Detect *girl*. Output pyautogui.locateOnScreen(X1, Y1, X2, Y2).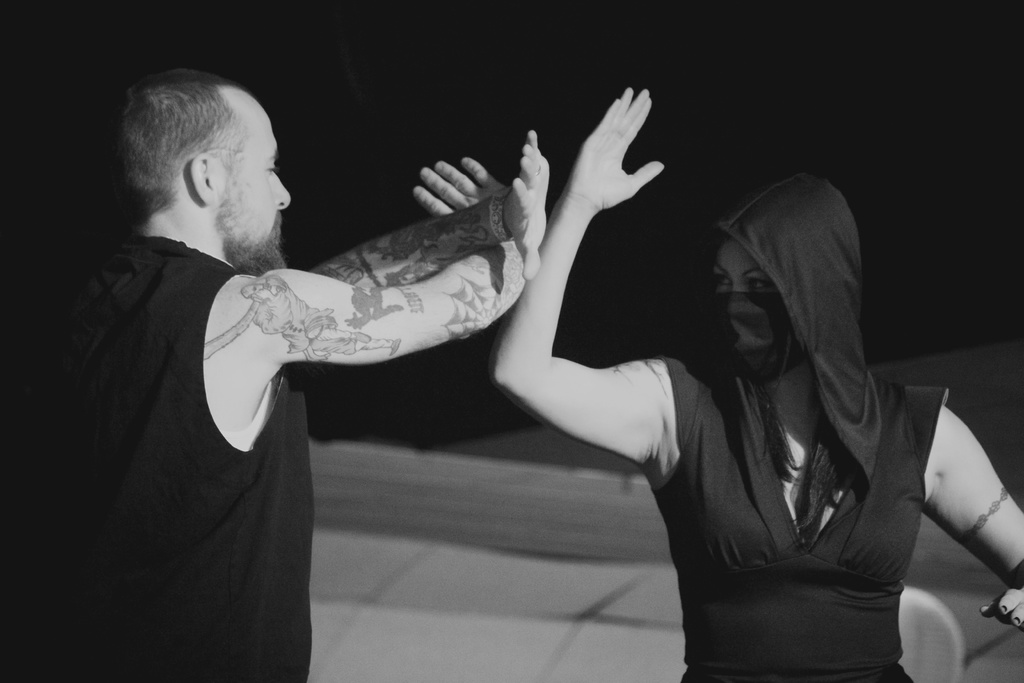
pyautogui.locateOnScreen(489, 89, 1023, 682).
